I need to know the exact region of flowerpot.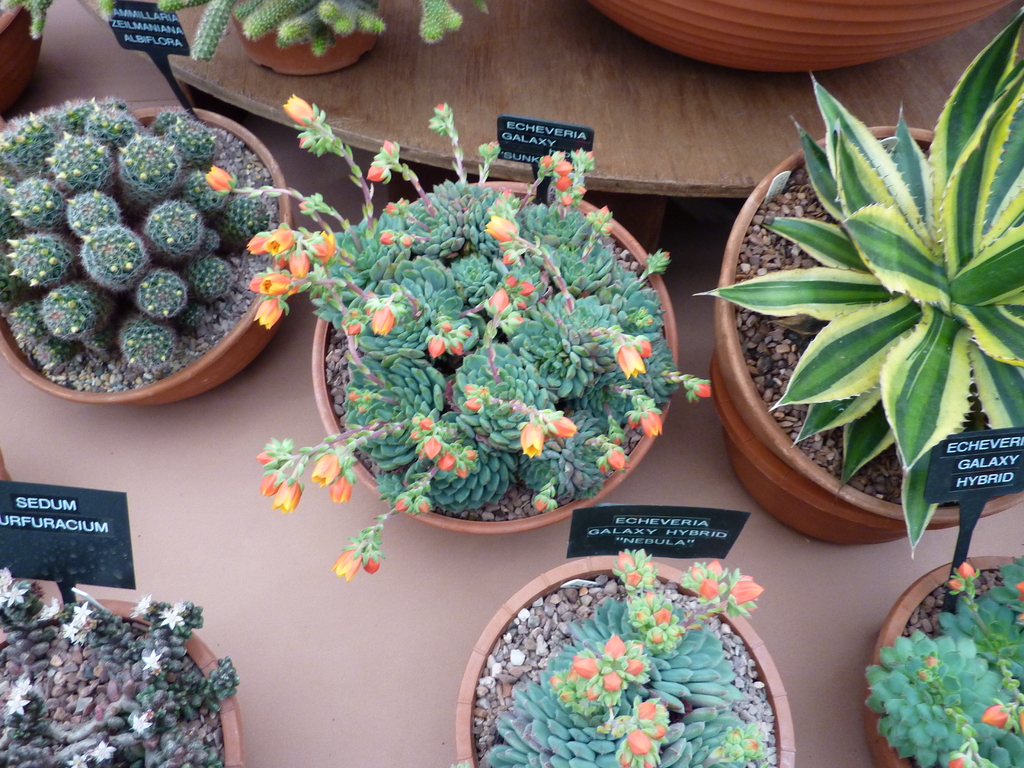
Region: <bbox>710, 120, 1023, 547</bbox>.
